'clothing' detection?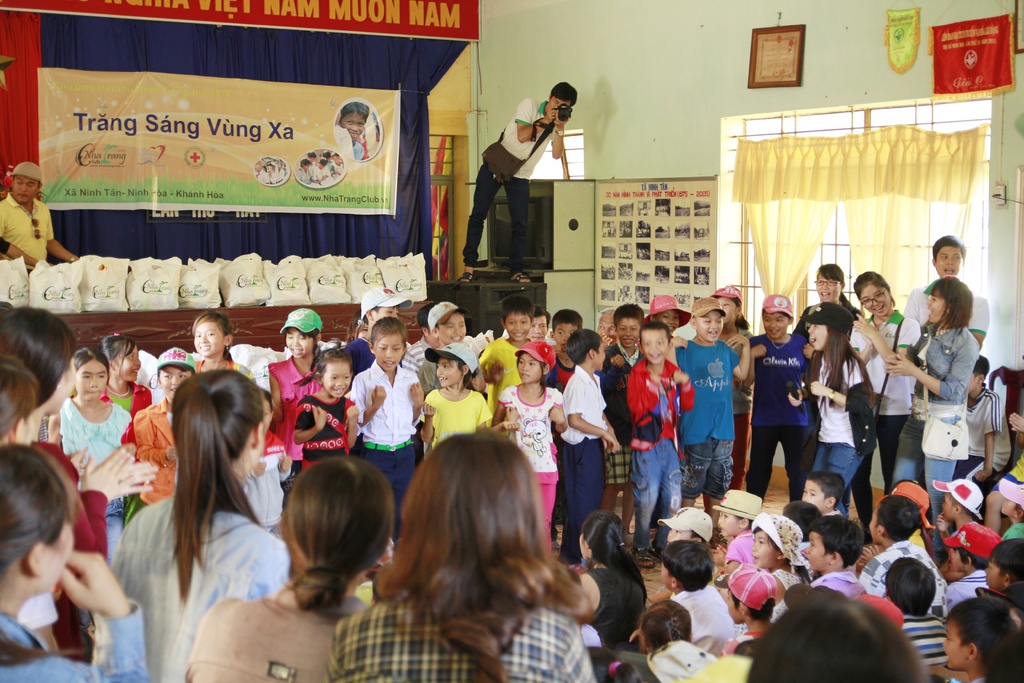
l=328, t=580, r=593, b=682
